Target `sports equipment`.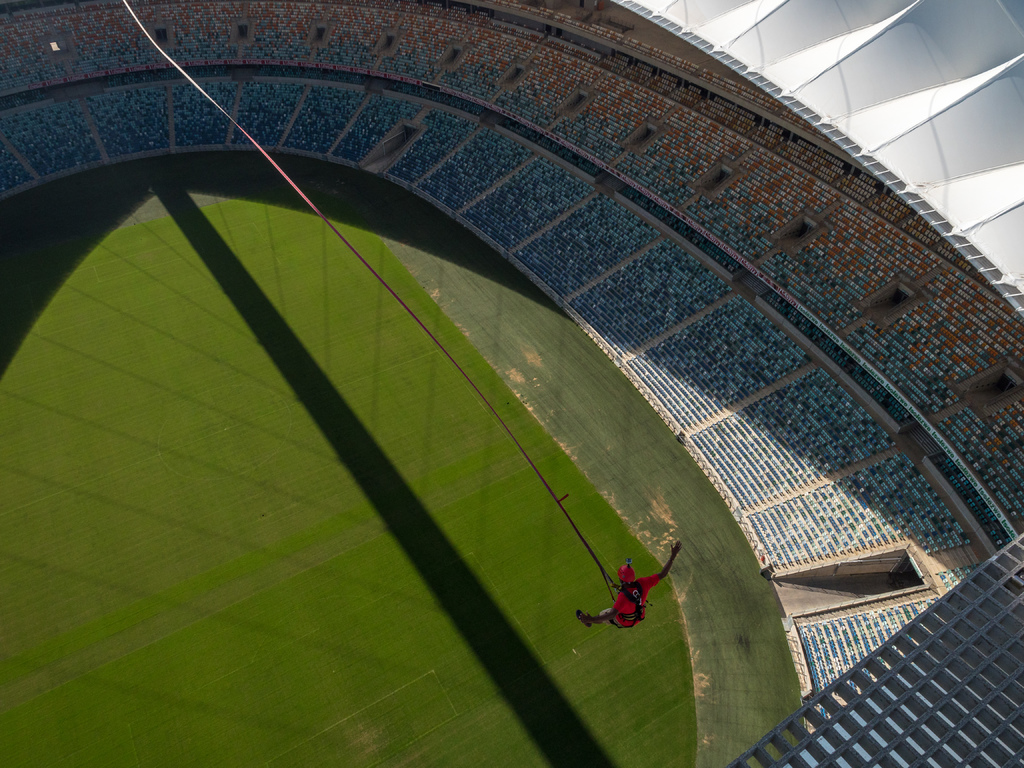
Target region: [615,564,635,588].
